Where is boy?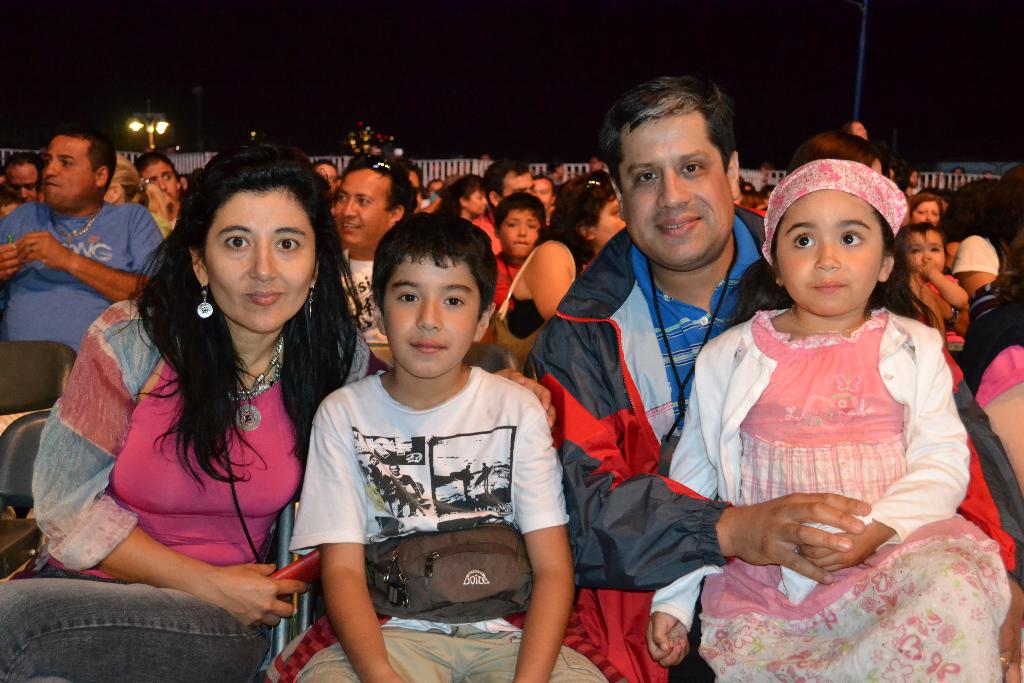
<bbox>312, 201, 568, 666</bbox>.
